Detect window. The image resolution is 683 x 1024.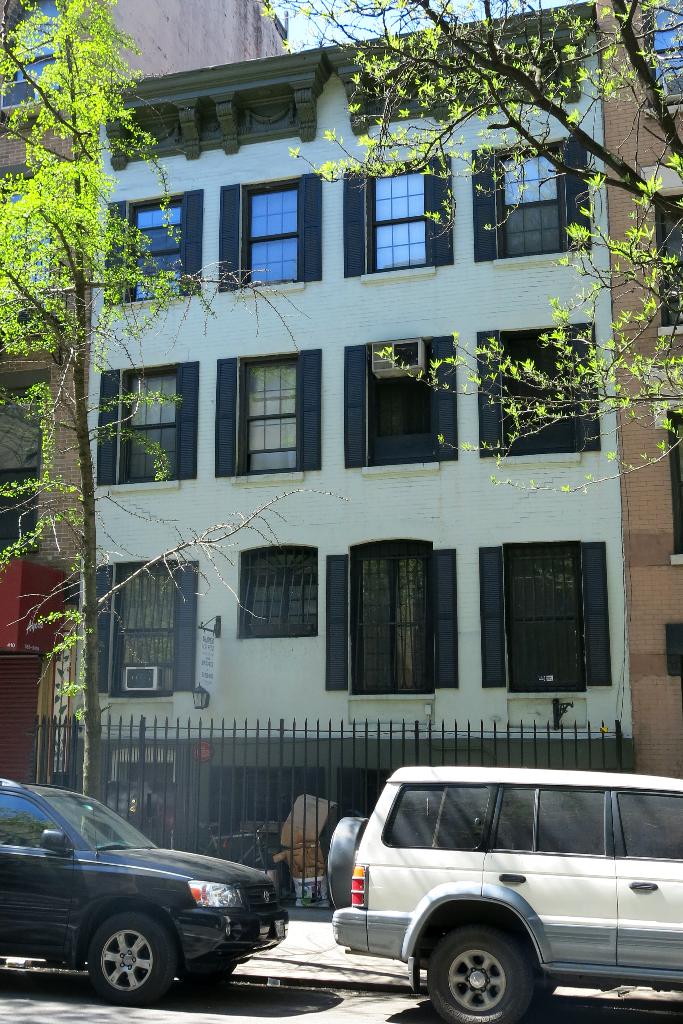
(484,147,589,259).
